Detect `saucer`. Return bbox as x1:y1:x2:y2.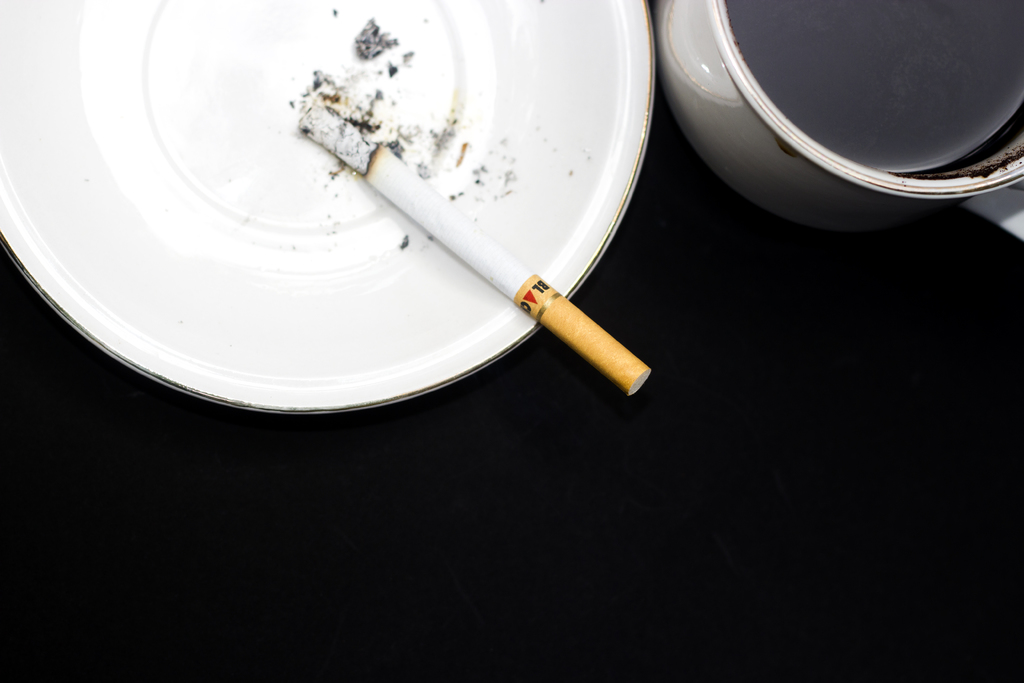
0:0:660:415.
